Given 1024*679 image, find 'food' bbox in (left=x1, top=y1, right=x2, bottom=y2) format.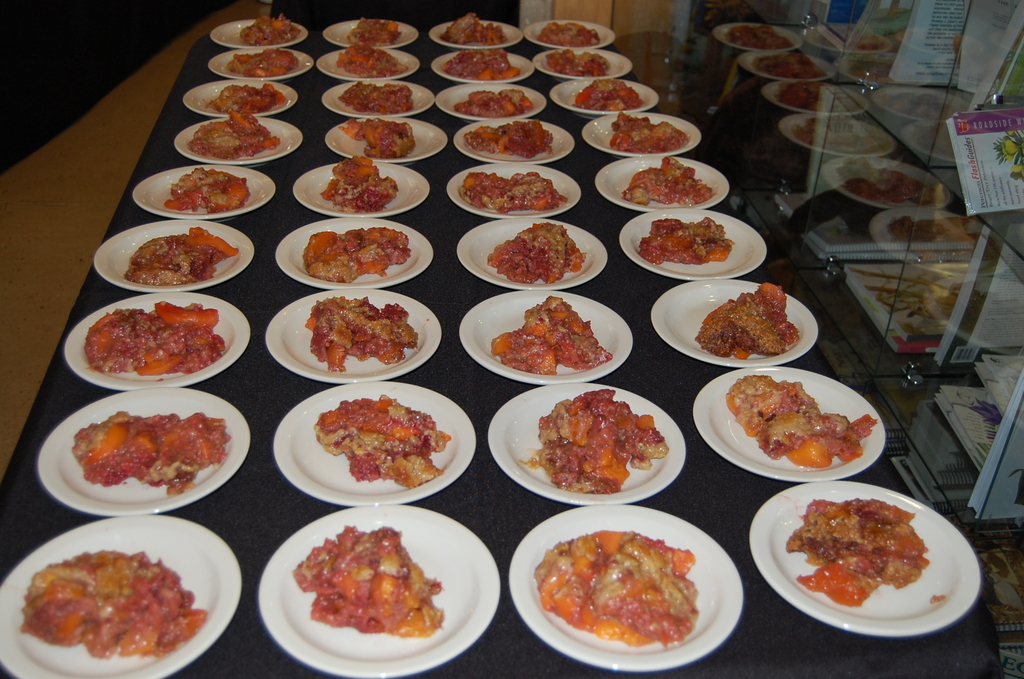
(left=335, top=123, right=420, bottom=161).
